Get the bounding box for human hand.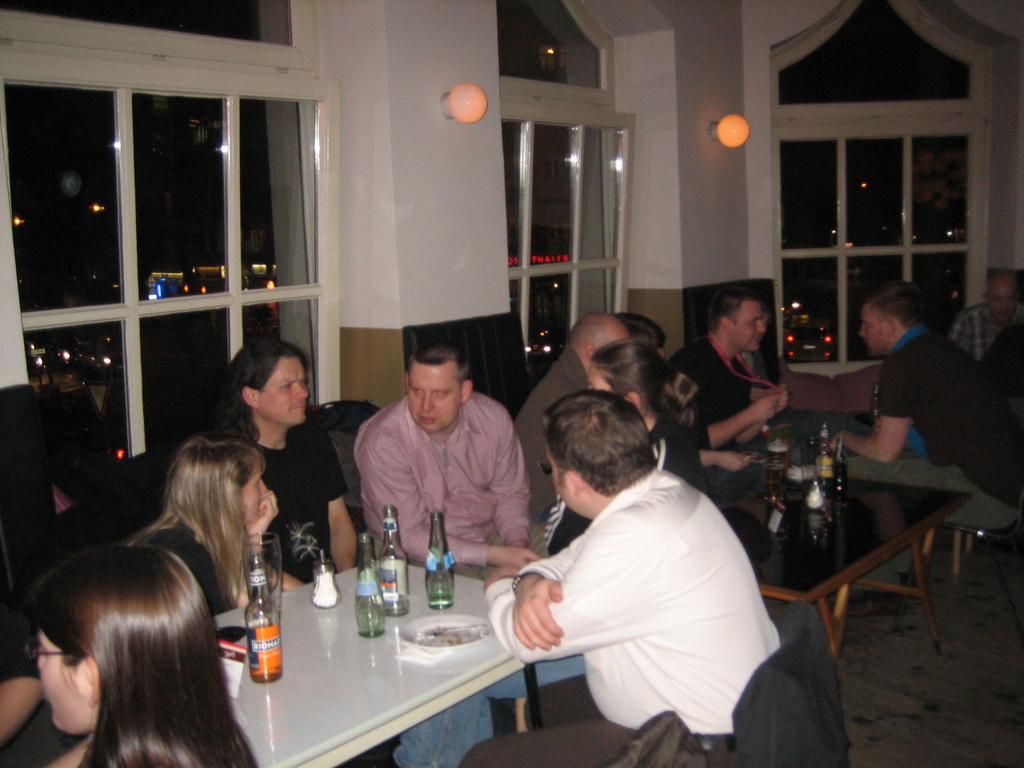
bbox=(766, 388, 790, 408).
